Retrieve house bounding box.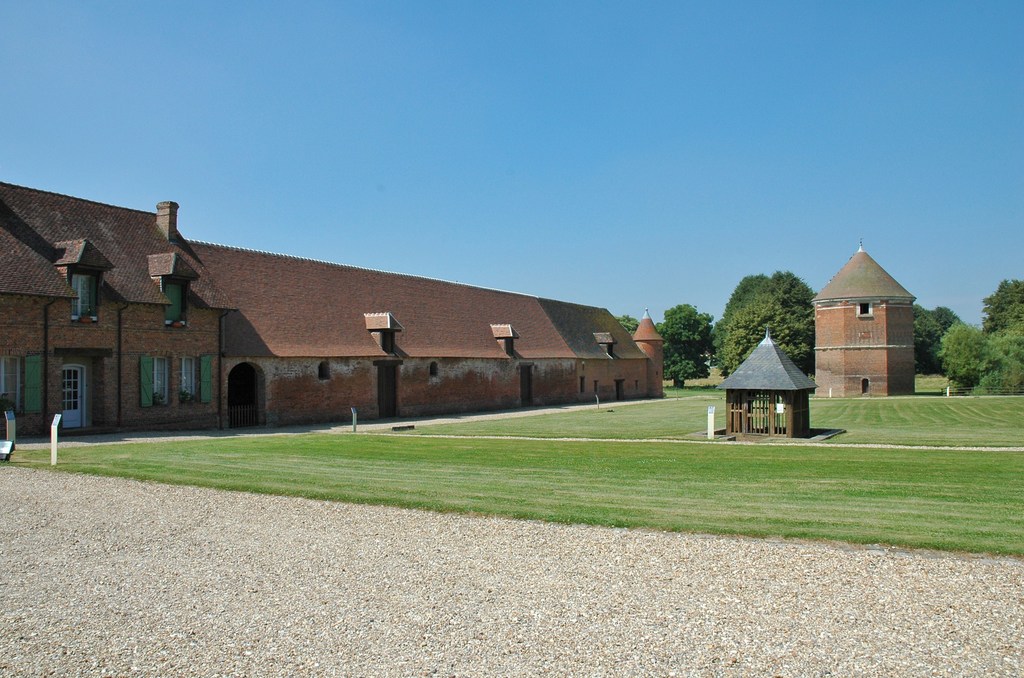
Bounding box: bbox=(718, 319, 820, 435).
